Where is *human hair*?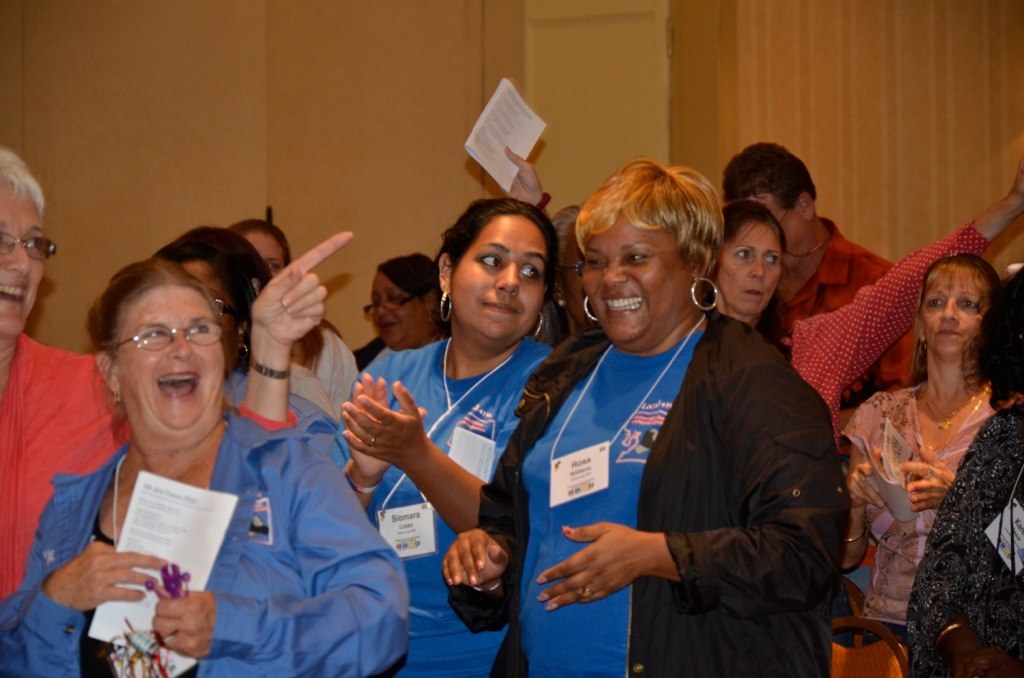
156,230,269,344.
